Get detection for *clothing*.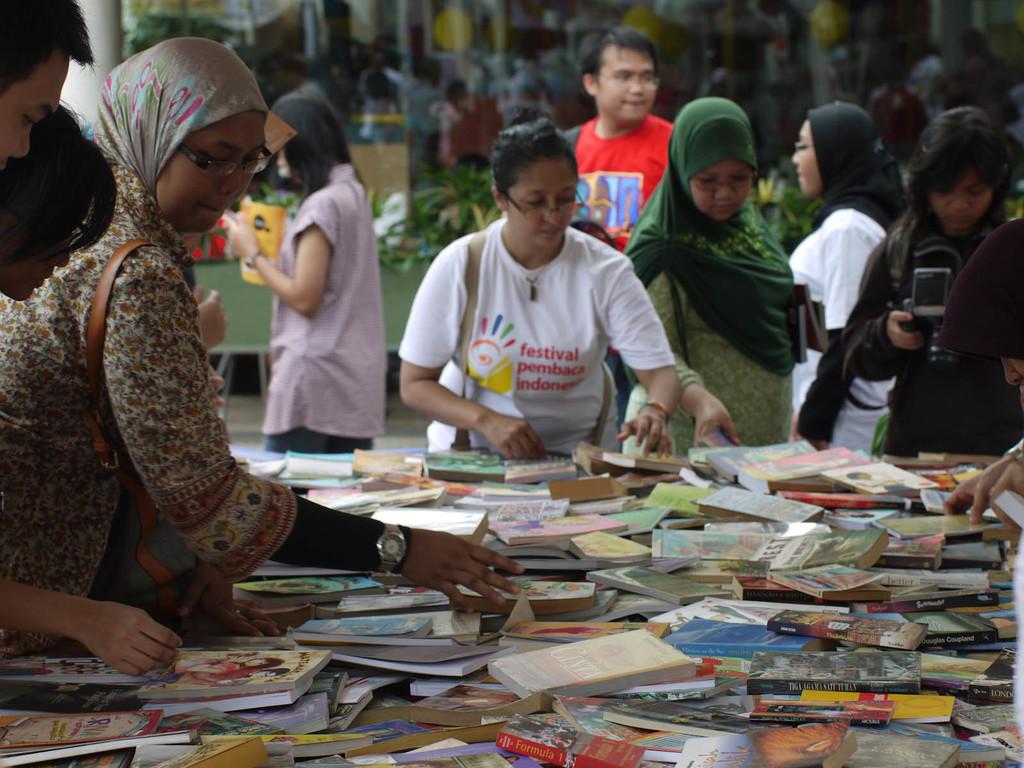
Detection: pyautogui.locateOnScreen(846, 205, 1023, 458).
